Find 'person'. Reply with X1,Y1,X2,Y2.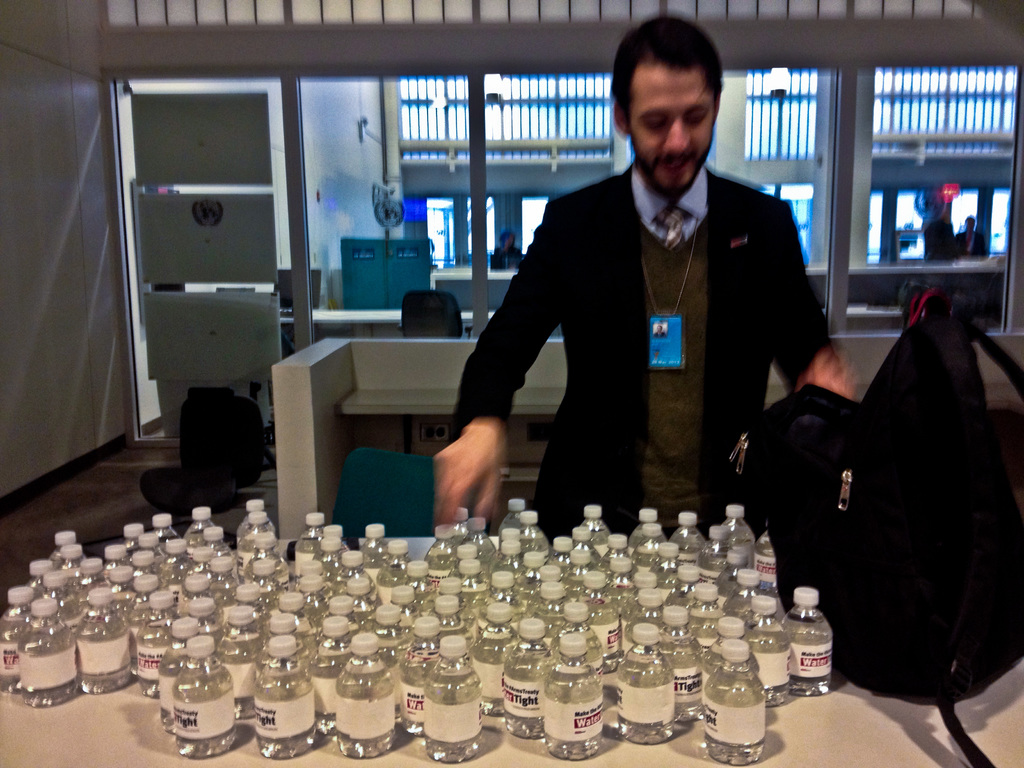
416,17,869,557.
